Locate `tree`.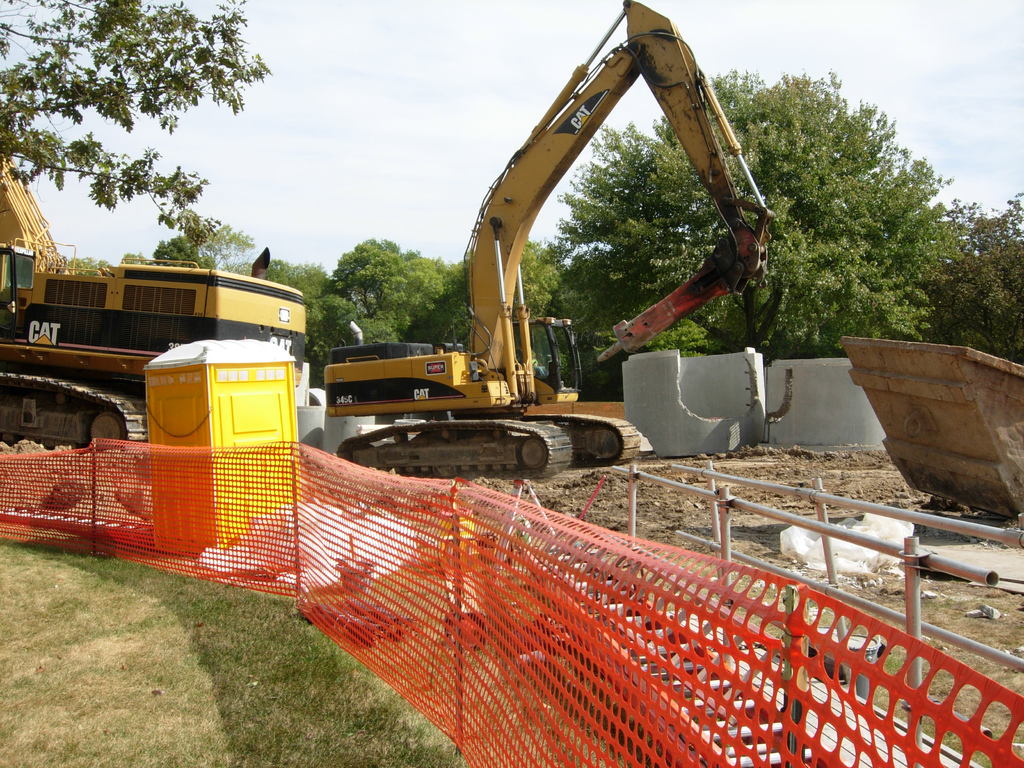
Bounding box: (x1=886, y1=182, x2=1023, y2=380).
